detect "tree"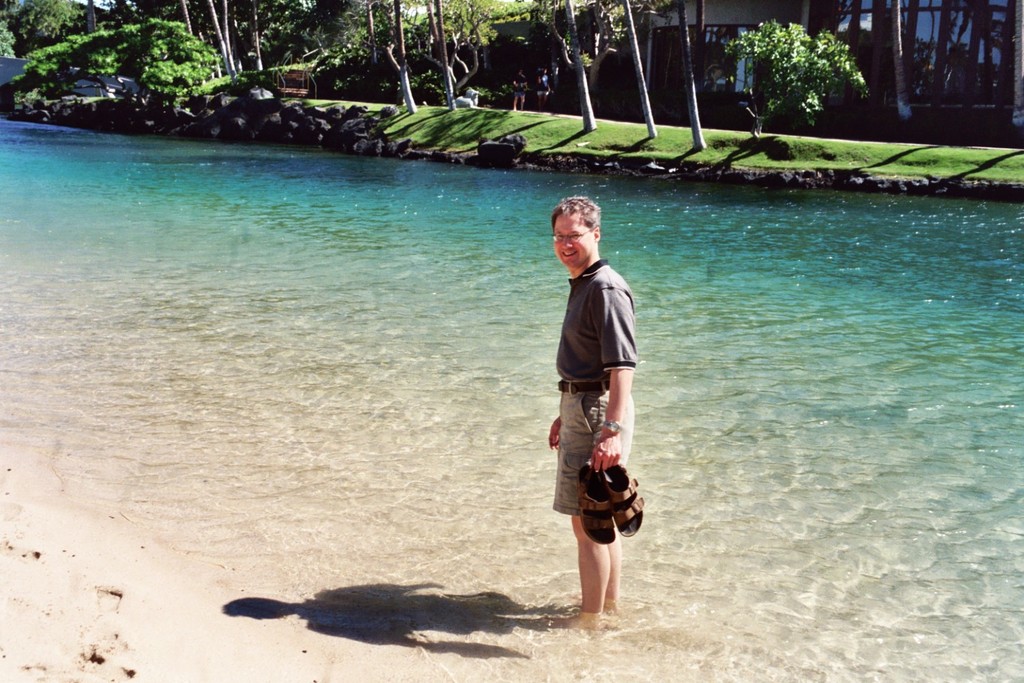
l=741, t=10, r=871, b=110
